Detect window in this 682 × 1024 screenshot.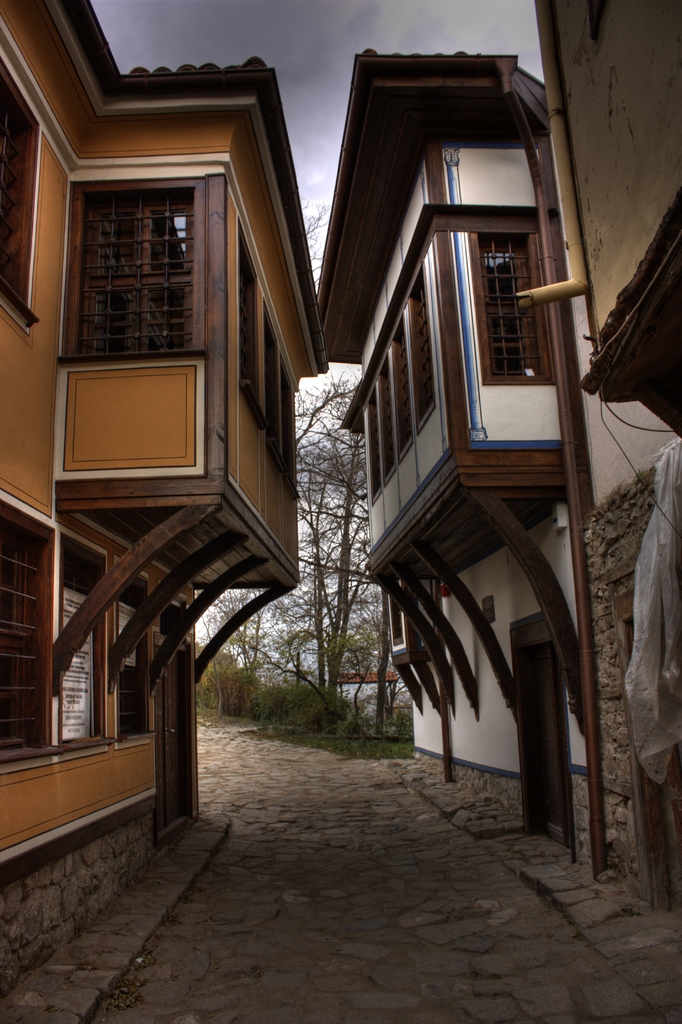
Detection: <region>275, 356, 296, 494</region>.
